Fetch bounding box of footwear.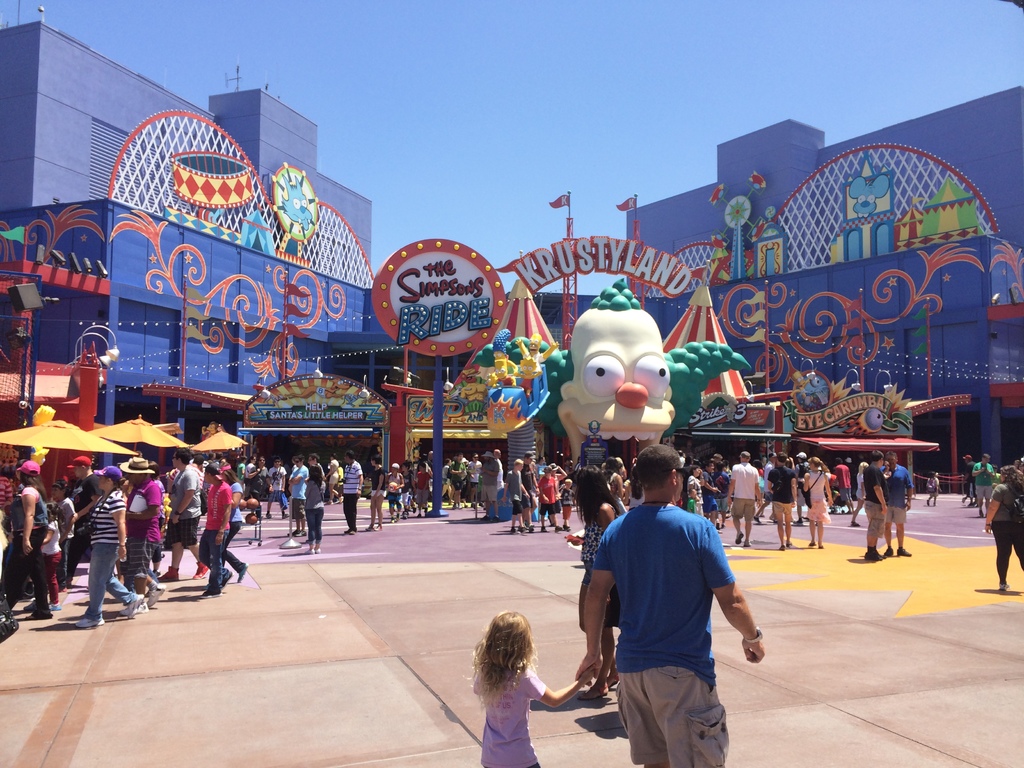
Bbox: <region>735, 531, 742, 543</region>.
